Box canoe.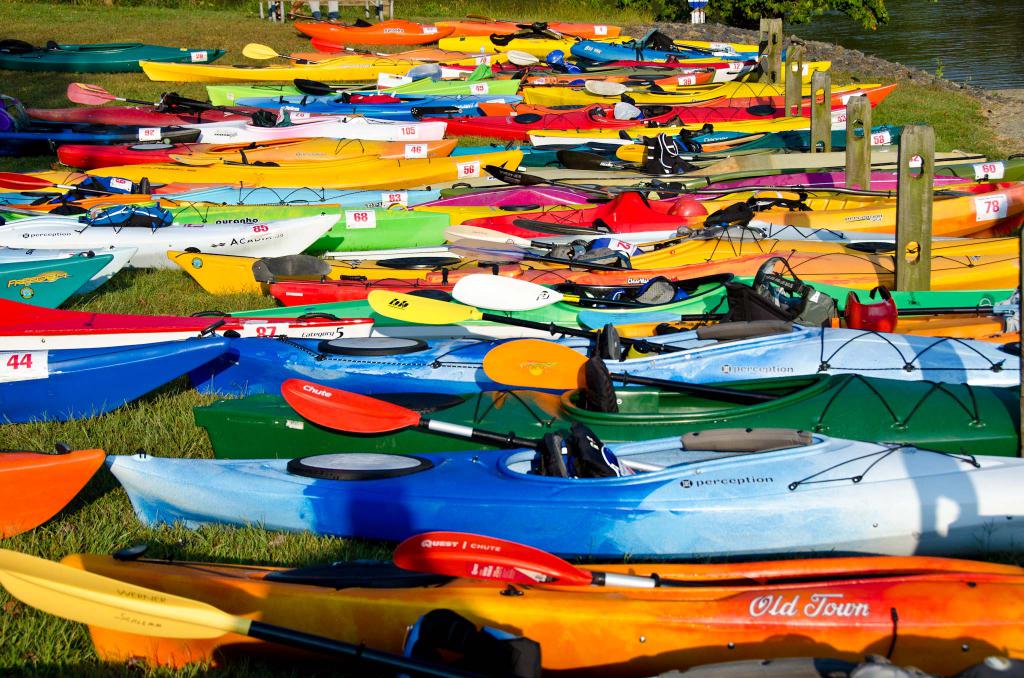
(0, 297, 372, 353).
